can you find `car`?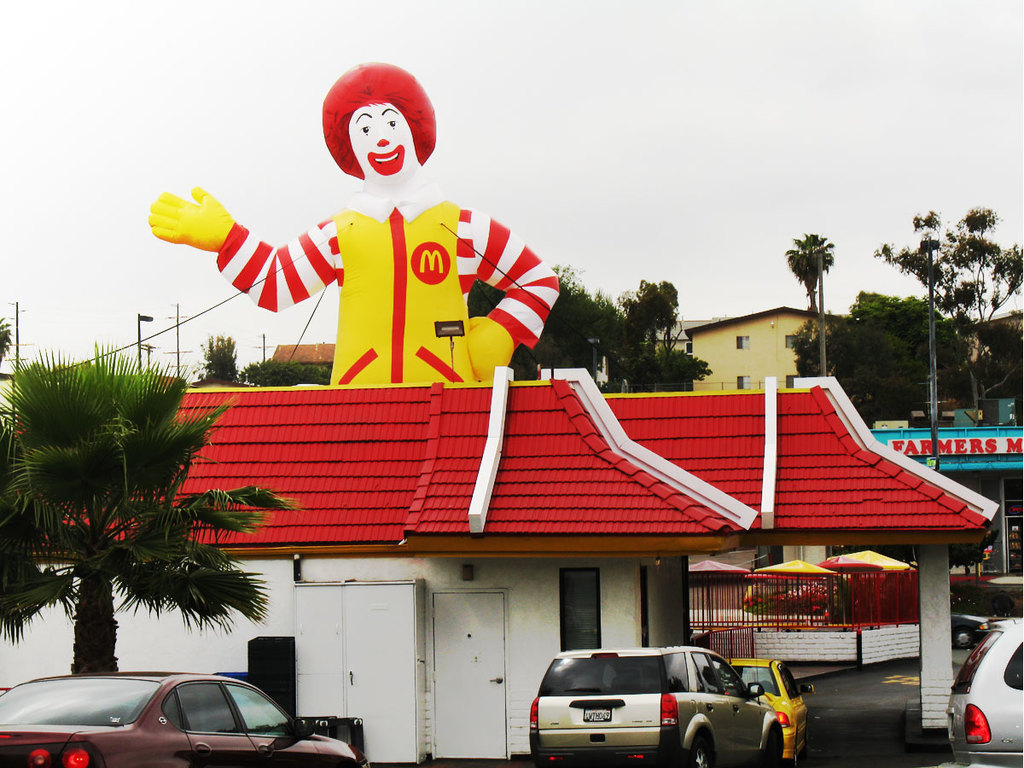
Yes, bounding box: 946:618:1023:765.
